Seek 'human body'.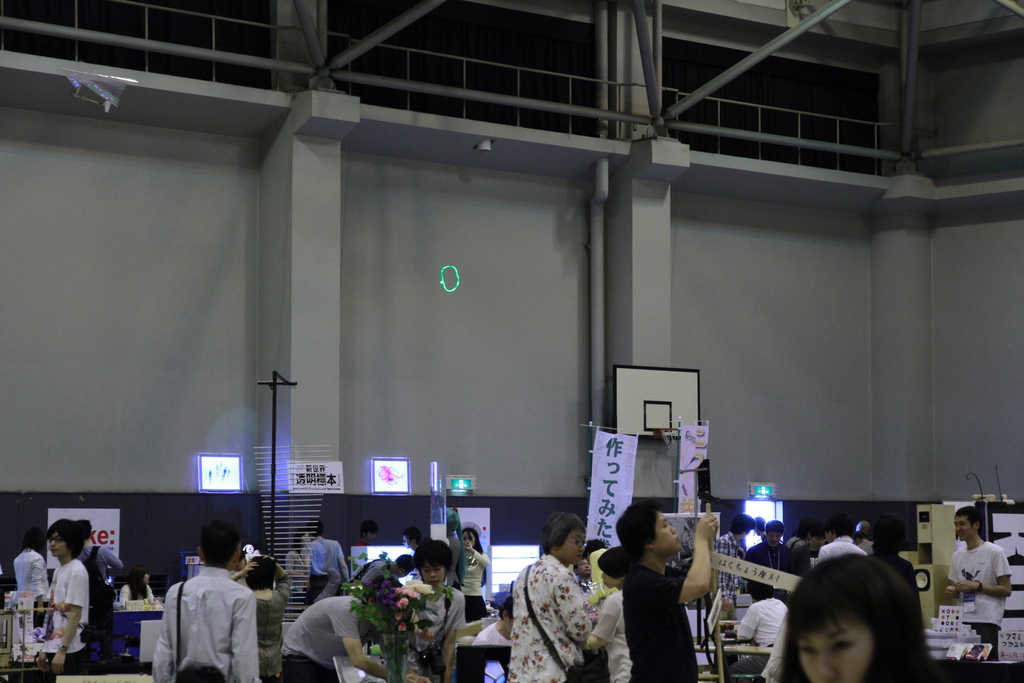
select_region(452, 547, 500, 630).
